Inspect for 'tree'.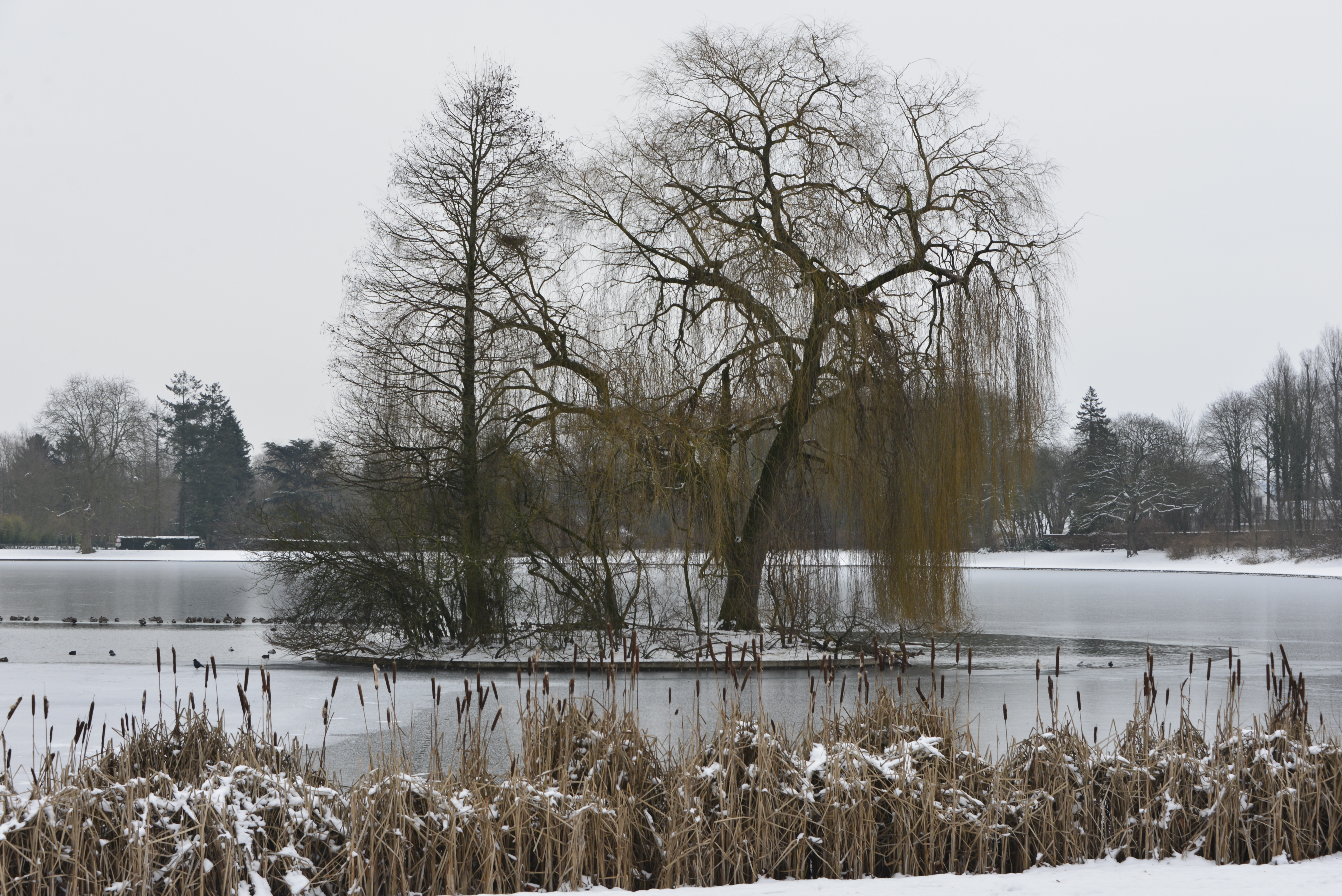
Inspection: 33/82/50/118.
